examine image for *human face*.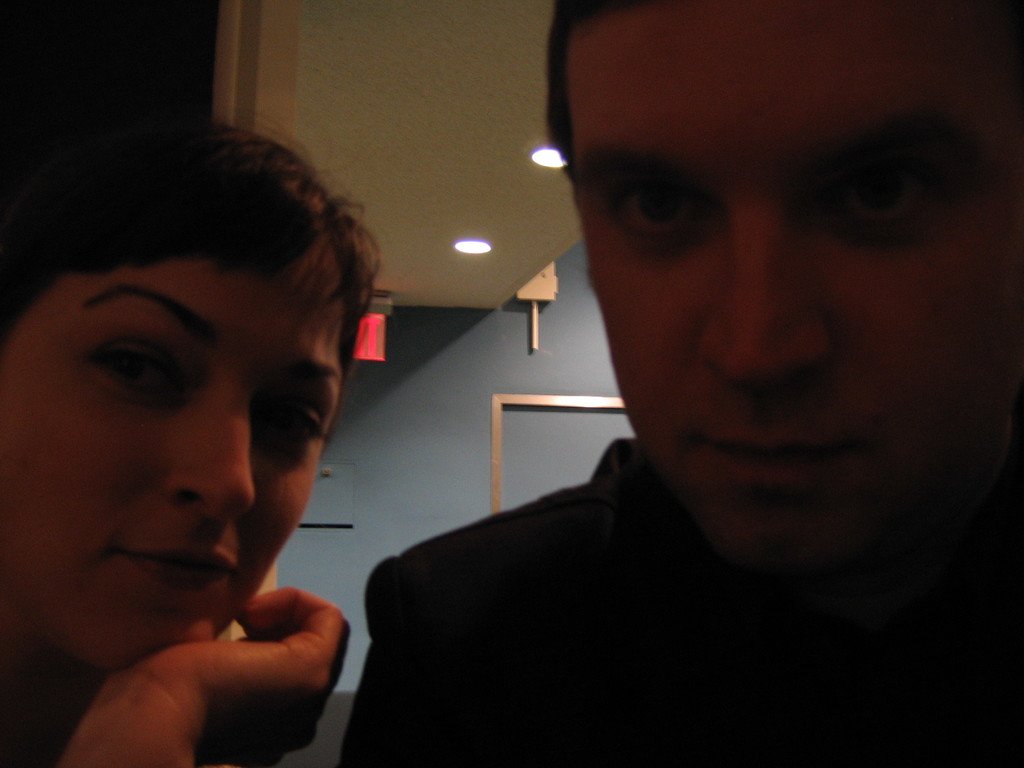
Examination result: [0,239,348,672].
